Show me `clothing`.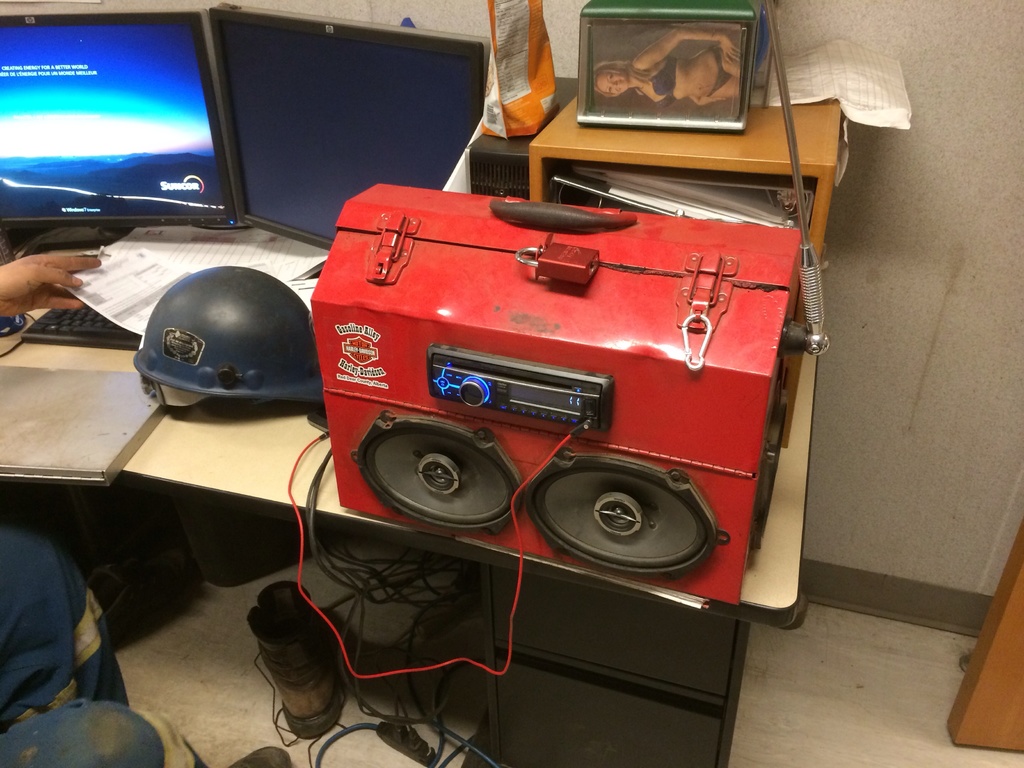
`clothing` is here: pyautogui.locateOnScreen(0, 523, 207, 767).
